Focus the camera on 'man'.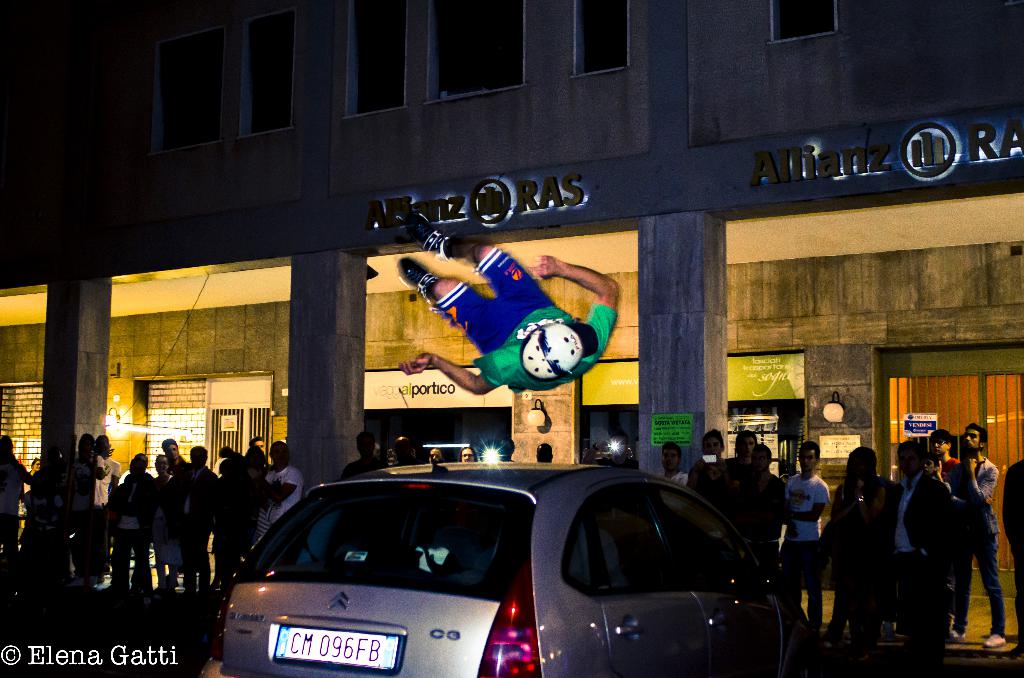
Focus region: locate(922, 451, 954, 493).
